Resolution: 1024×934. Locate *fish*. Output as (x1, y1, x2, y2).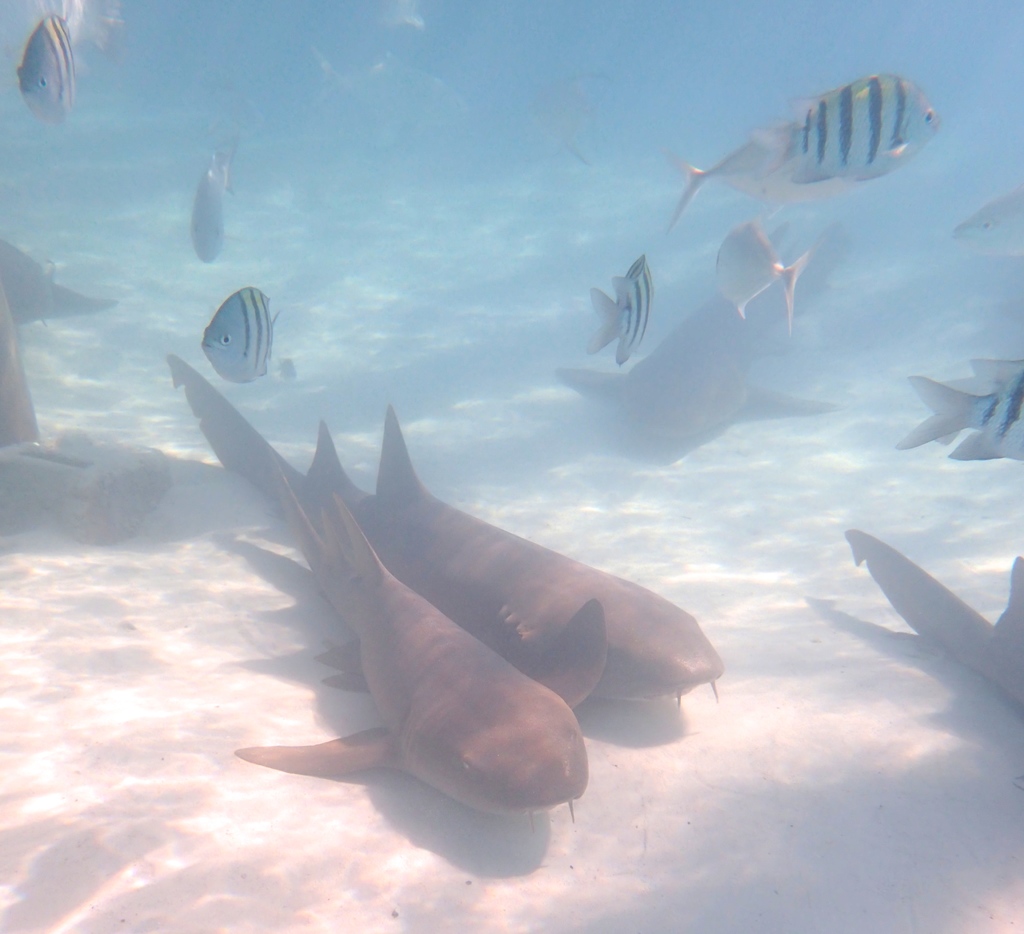
(897, 355, 1023, 458).
